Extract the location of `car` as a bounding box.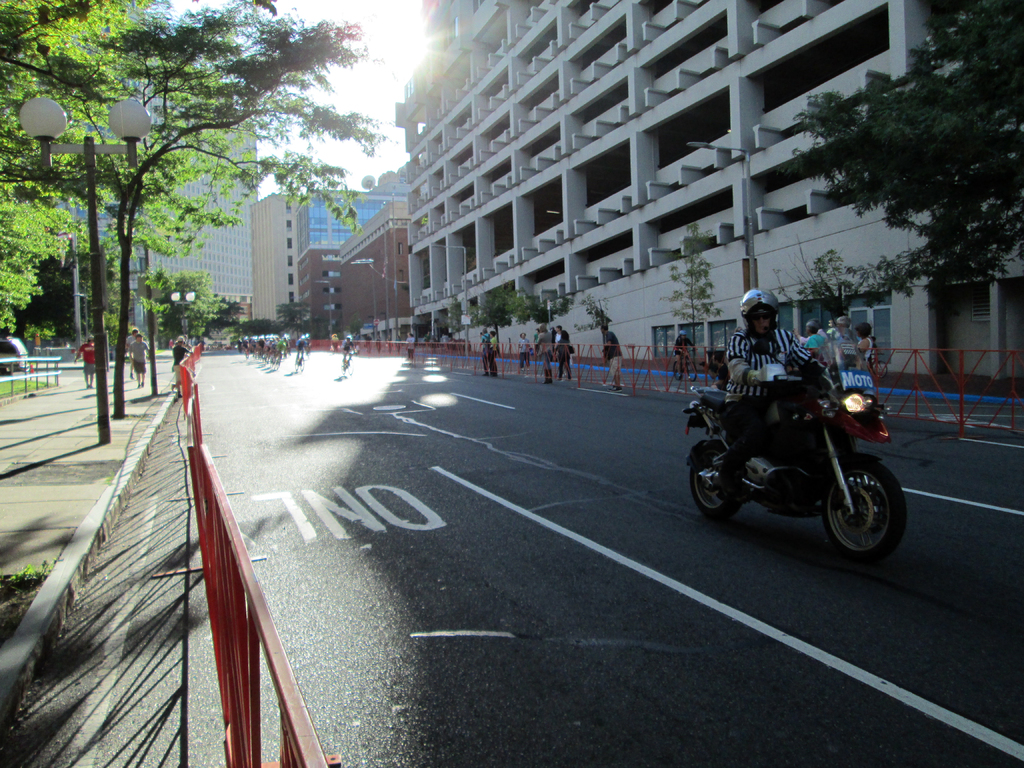
Rect(0, 337, 31, 376).
